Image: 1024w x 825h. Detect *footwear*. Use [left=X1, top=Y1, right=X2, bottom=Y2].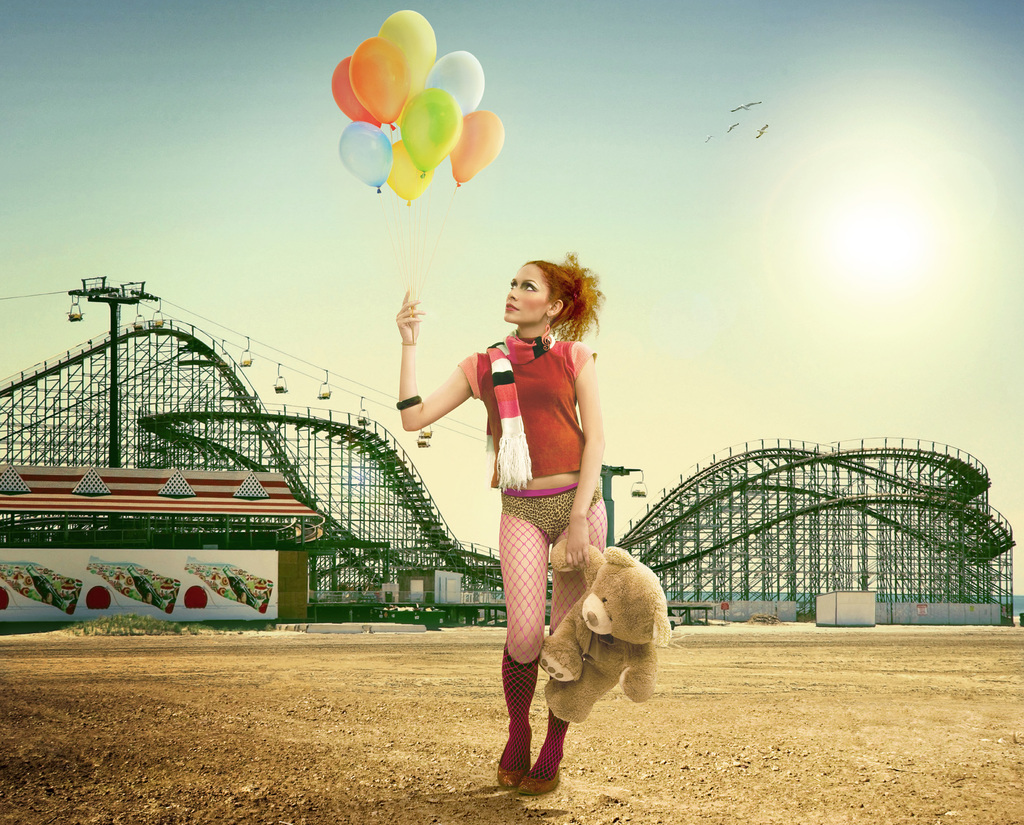
[left=495, top=727, right=531, bottom=790].
